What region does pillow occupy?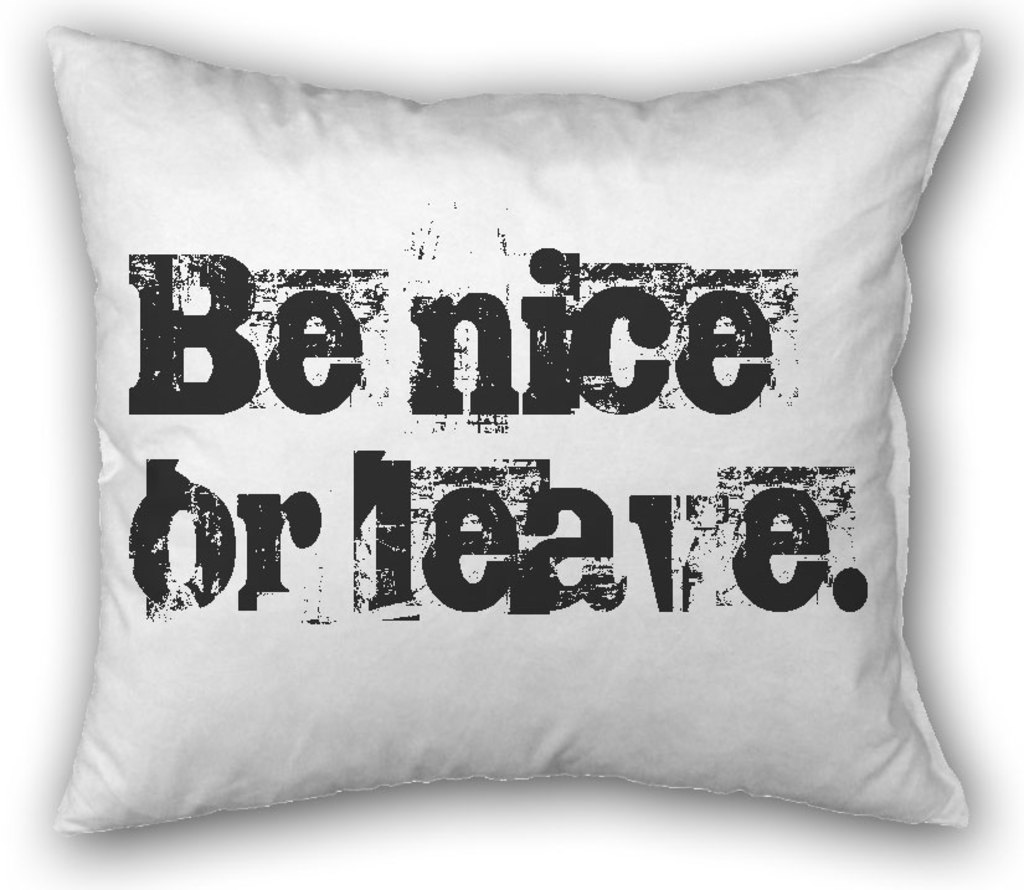
left=48, top=35, right=974, bottom=833.
